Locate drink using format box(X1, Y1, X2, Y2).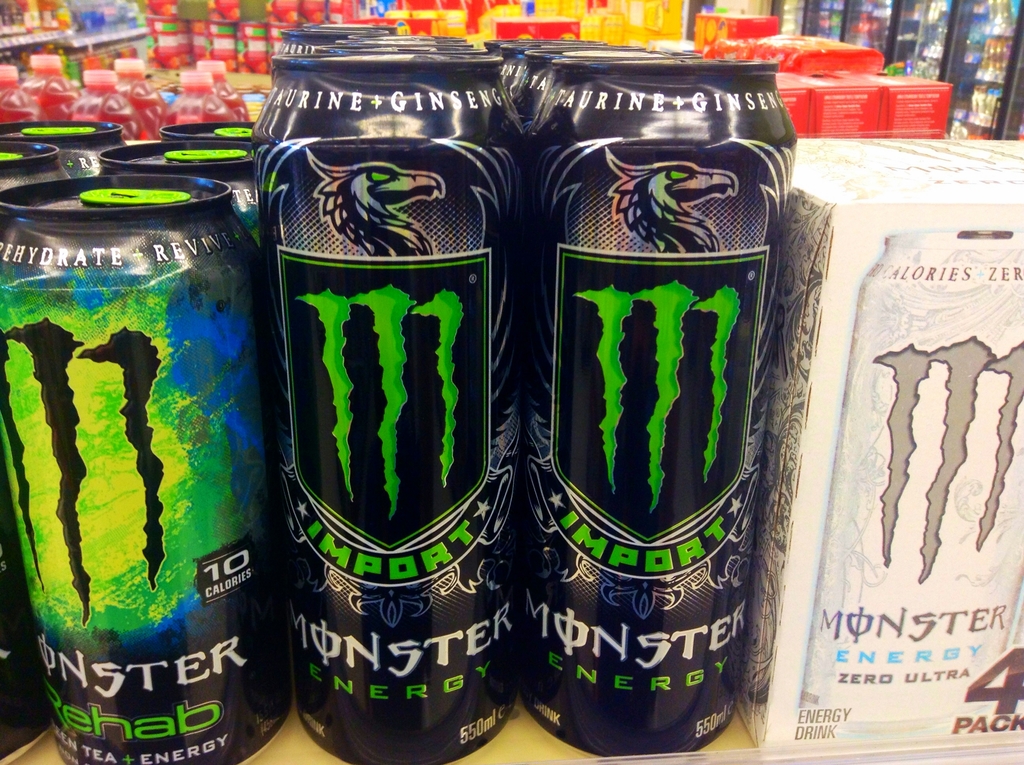
box(525, 84, 796, 764).
